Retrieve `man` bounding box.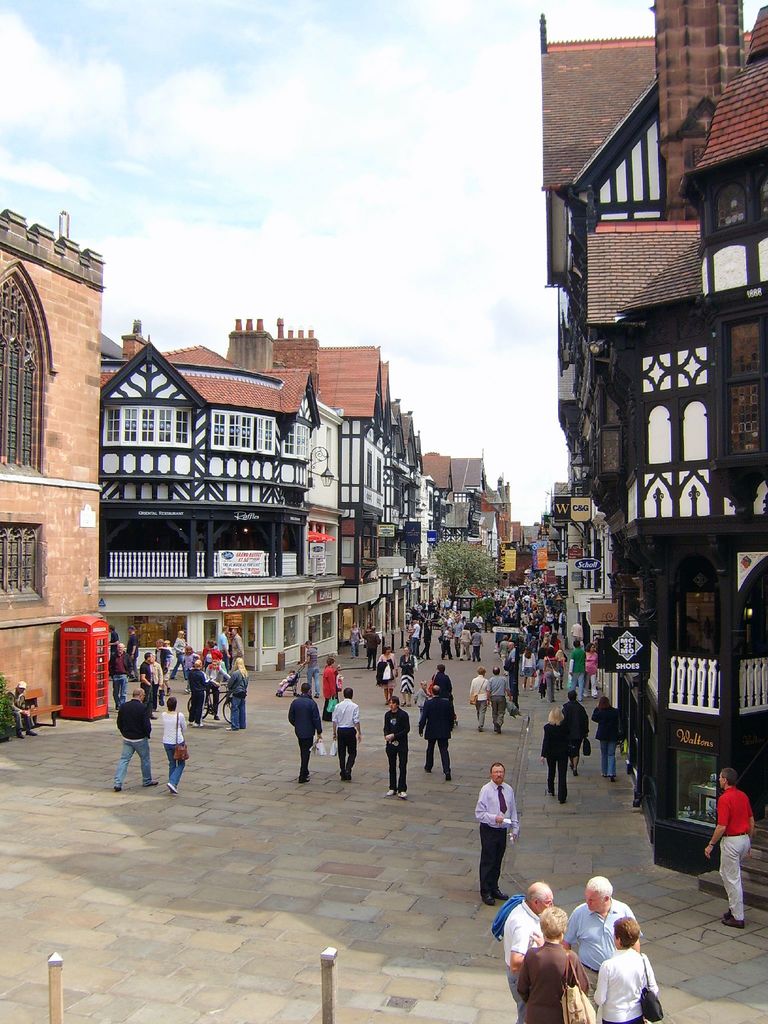
Bounding box: 109,623,118,681.
